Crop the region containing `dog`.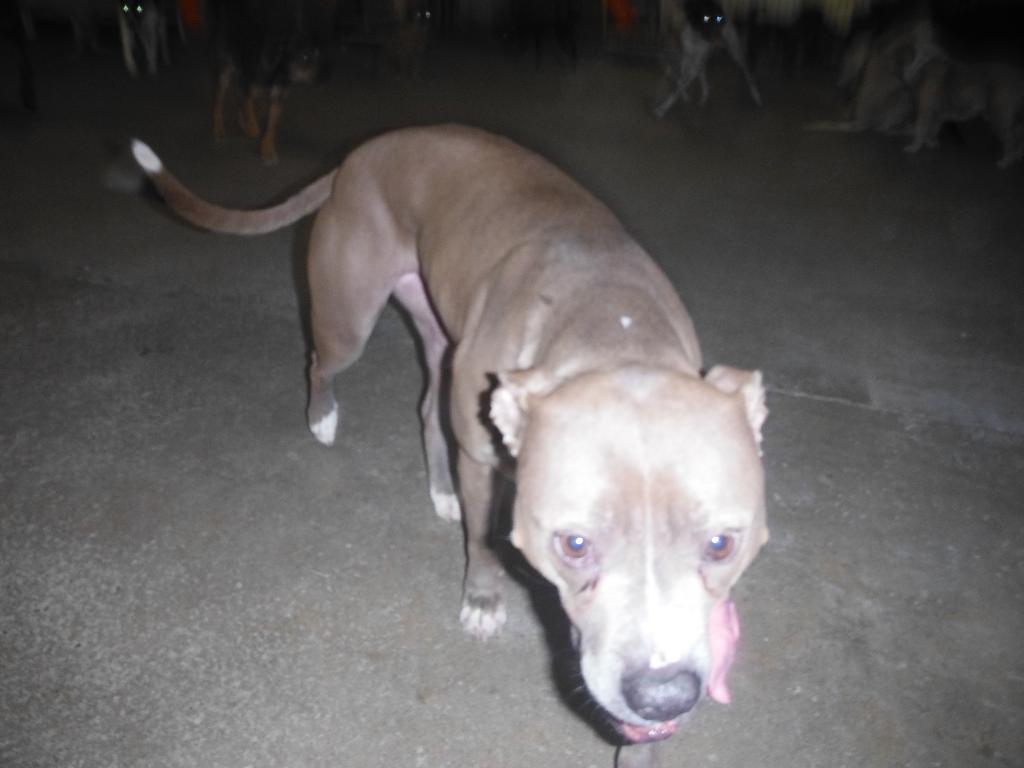
Crop region: bbox(361, 0, 432, 83).
